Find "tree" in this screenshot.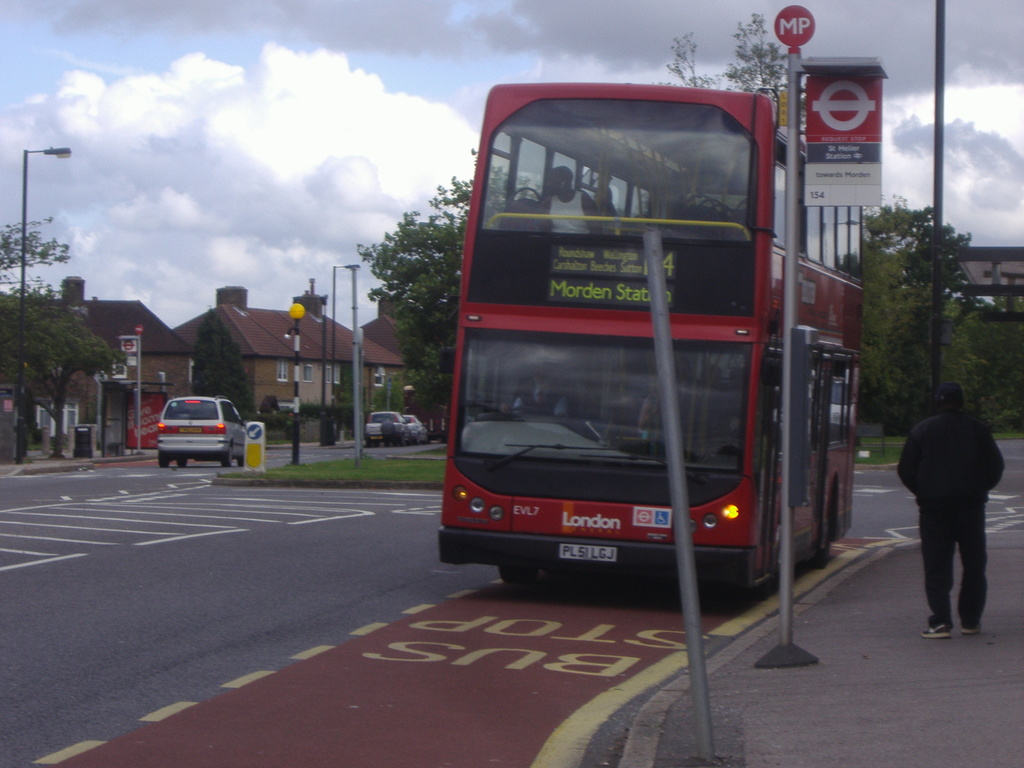
The bounding box for "tree" is 0 204 128 458.
